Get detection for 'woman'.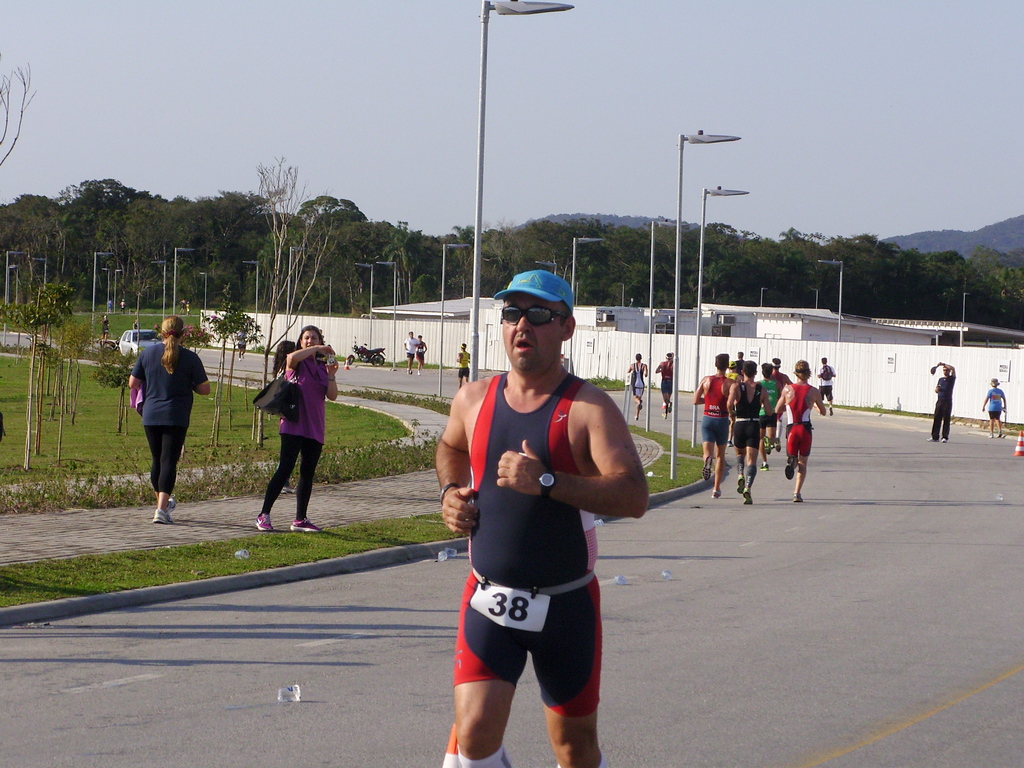
Detection: 271,338,294,380.
